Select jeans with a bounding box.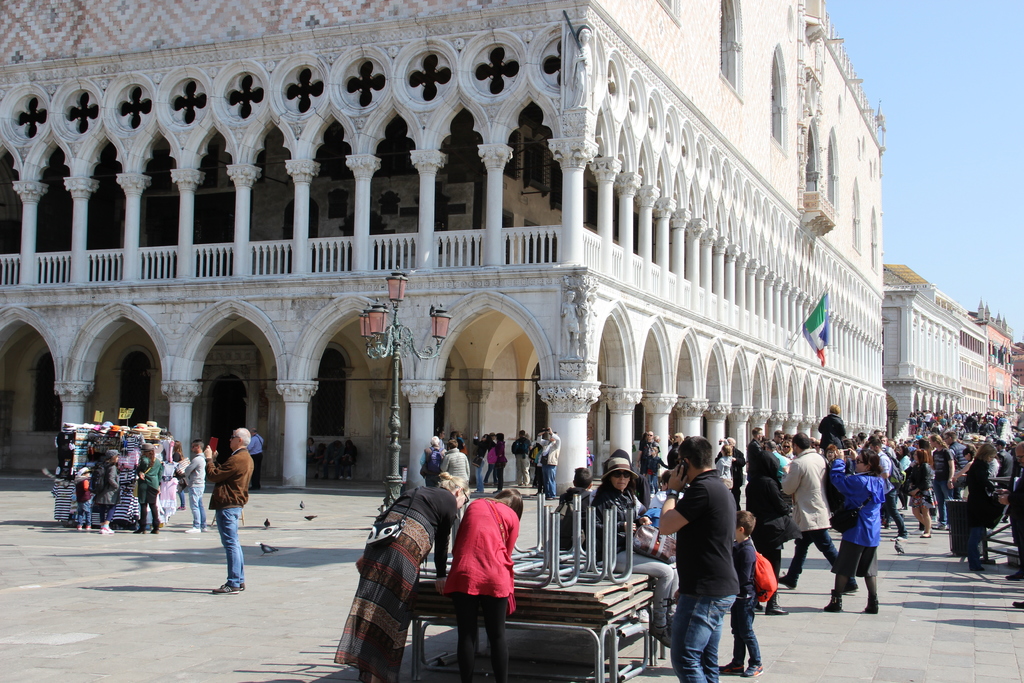
(214, 504, 246, 595).
